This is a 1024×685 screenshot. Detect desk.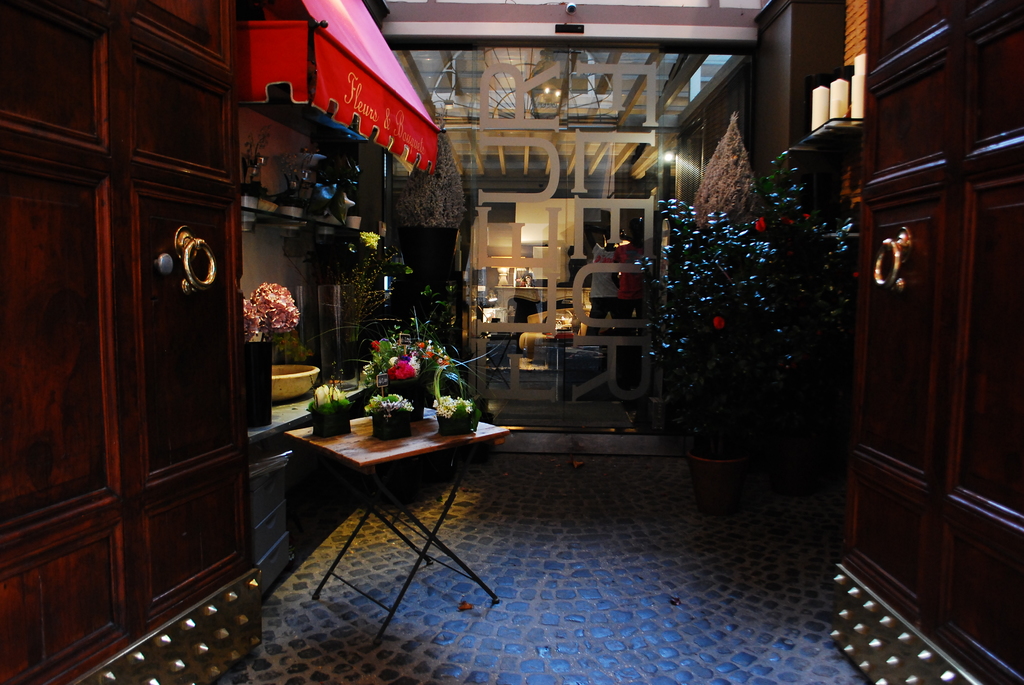
region(288, 406, 513, 649).
